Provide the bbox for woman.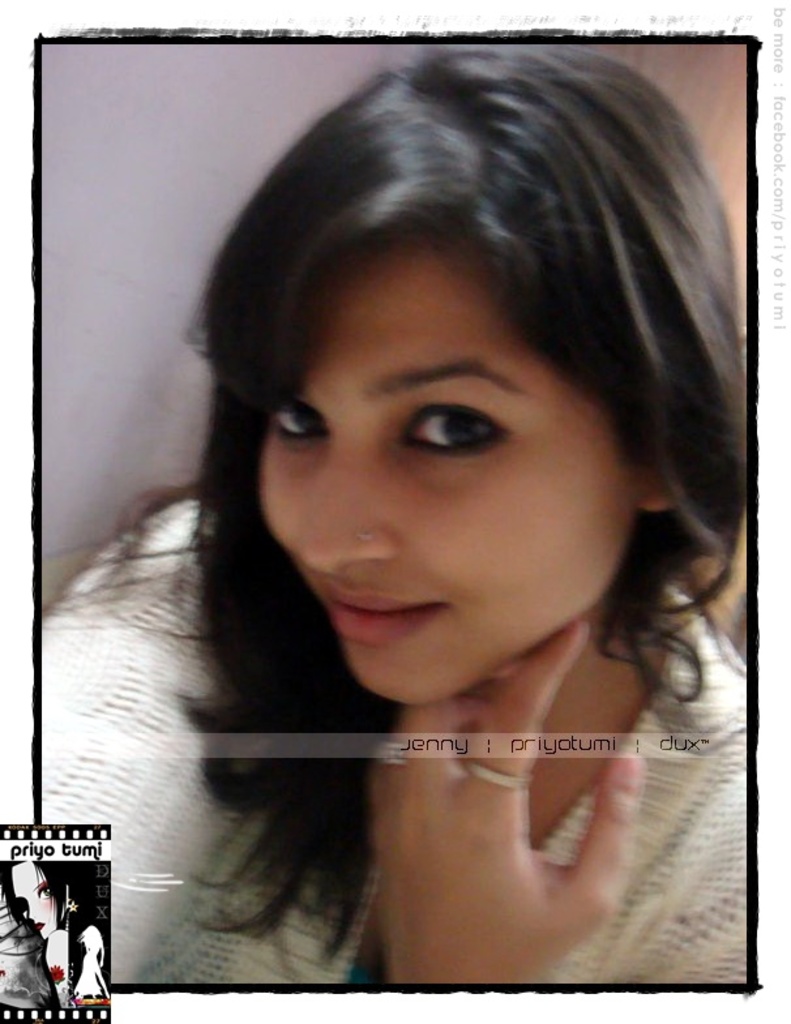
crop(39, 57, 790, 989).
